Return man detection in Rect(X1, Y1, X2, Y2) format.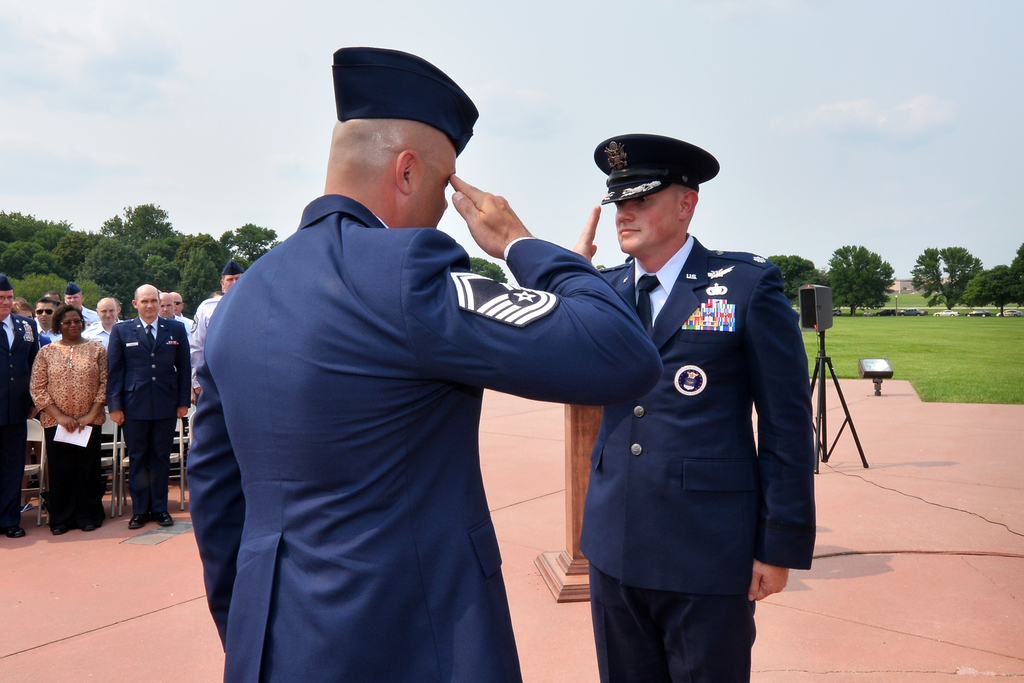
Rect(156, 293, 195, 349).
